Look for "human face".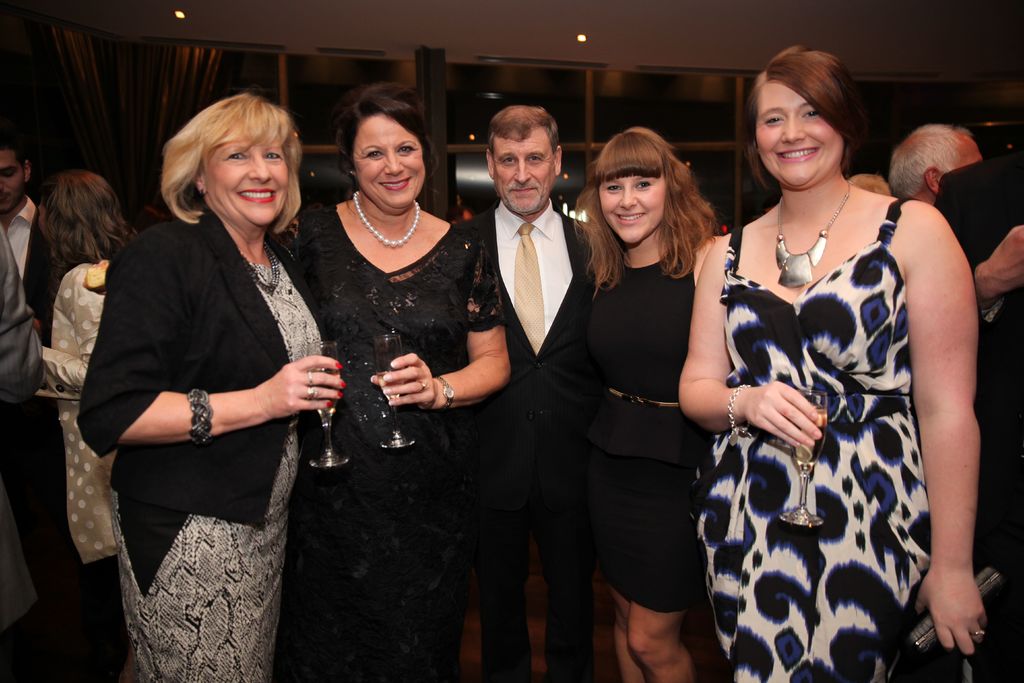
Found: box(945, 138, 984, 169).
